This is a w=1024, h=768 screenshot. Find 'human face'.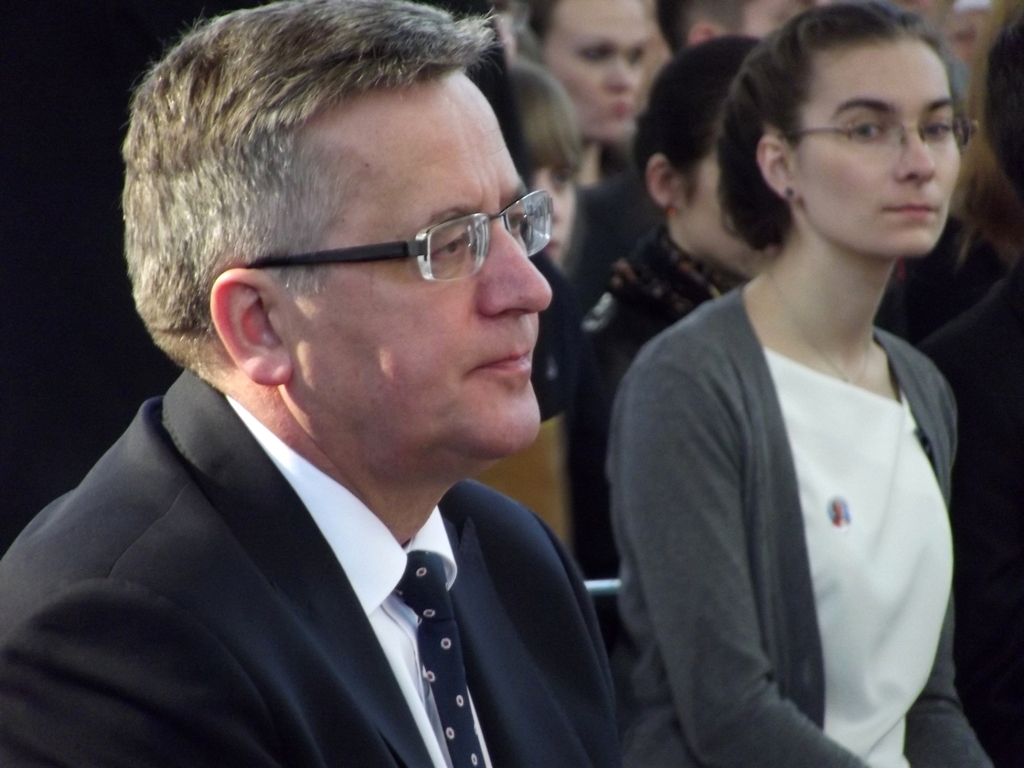
Bounding box: <bbox>752, 0, 802, 49</bbox>.
